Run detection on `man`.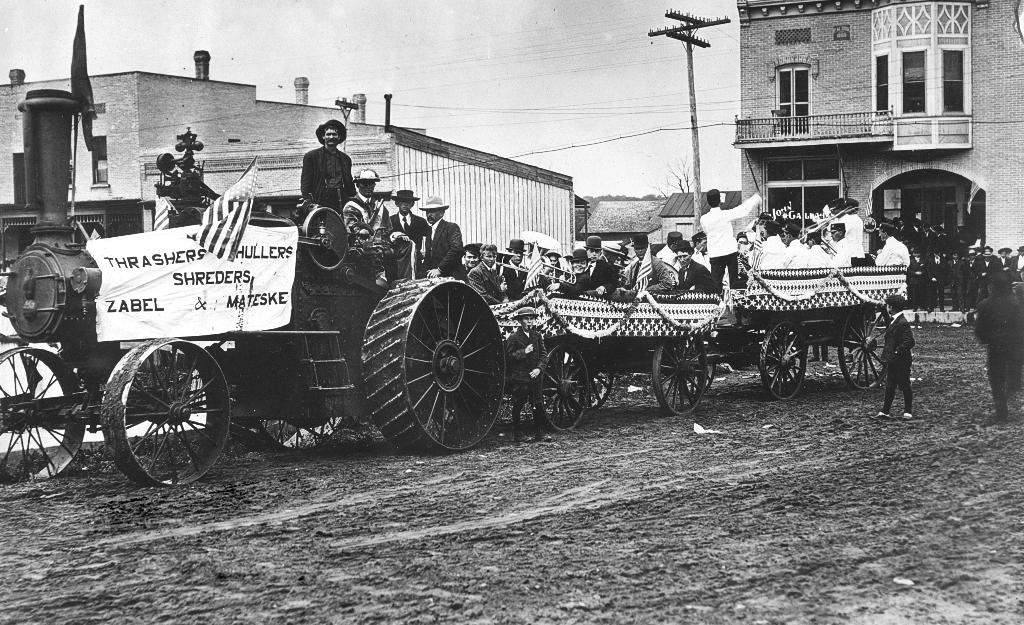
Result: locate(615, 231, 671, 305).
